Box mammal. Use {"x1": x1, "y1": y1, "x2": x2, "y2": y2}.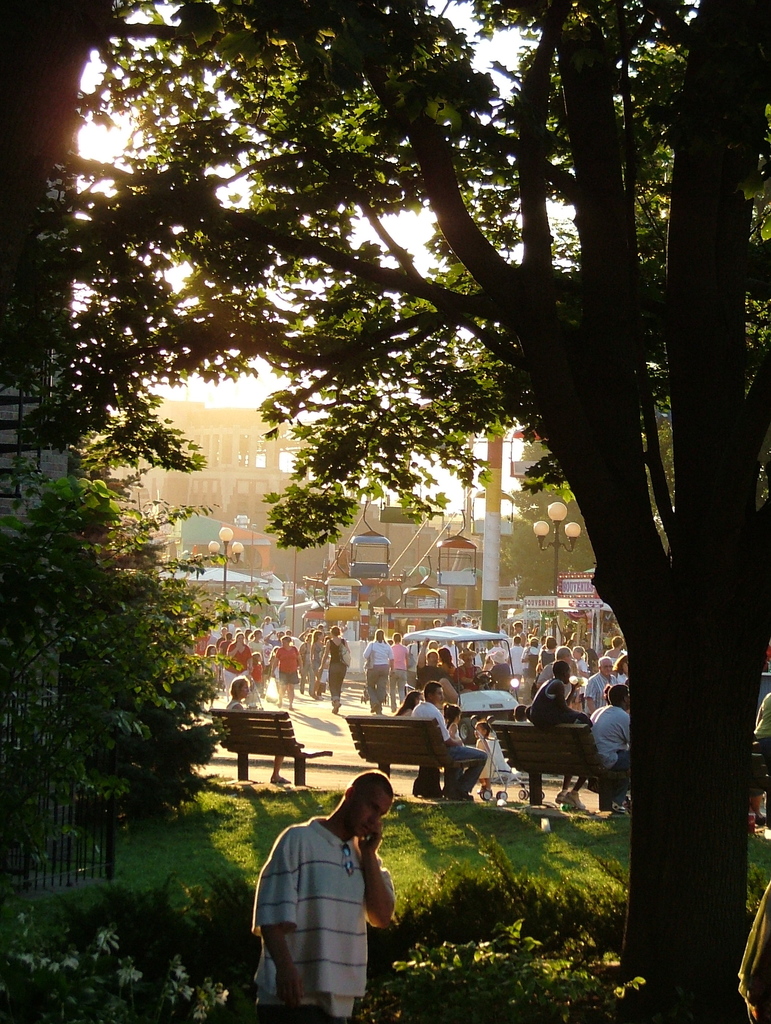
{"x1": 473, "y1": 717, "x2": 497, "y2": 794}.
